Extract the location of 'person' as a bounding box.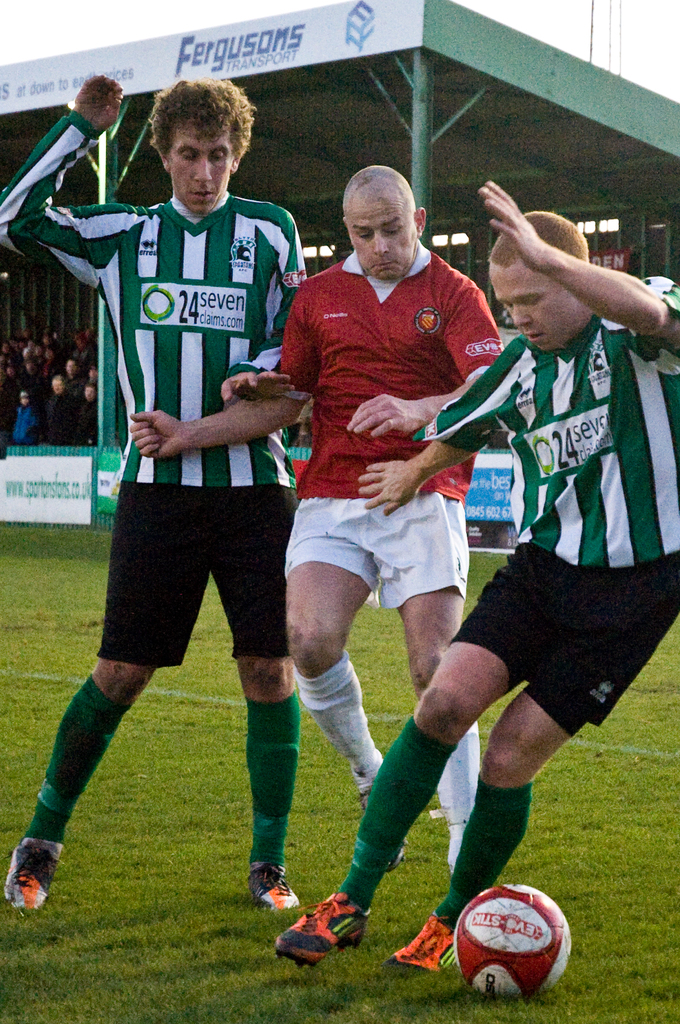
bbox(267, 178, 679, 970).
